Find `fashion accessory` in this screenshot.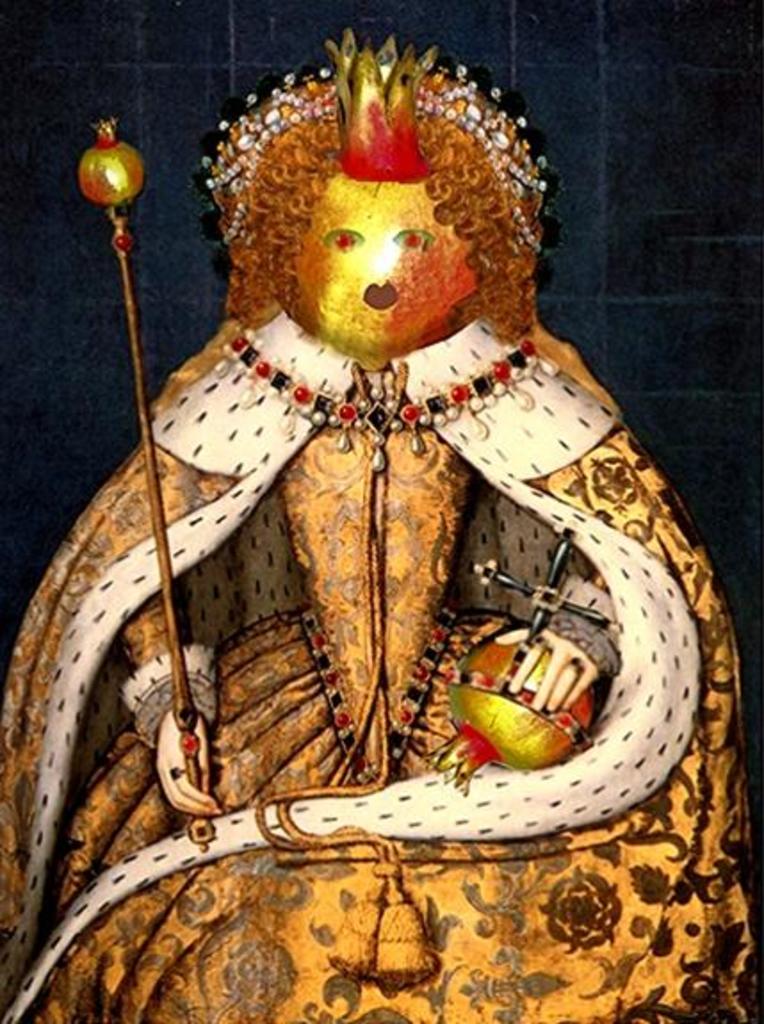
The bounding box for `fashion accessory` is <box>69,105,205,789</box>.
